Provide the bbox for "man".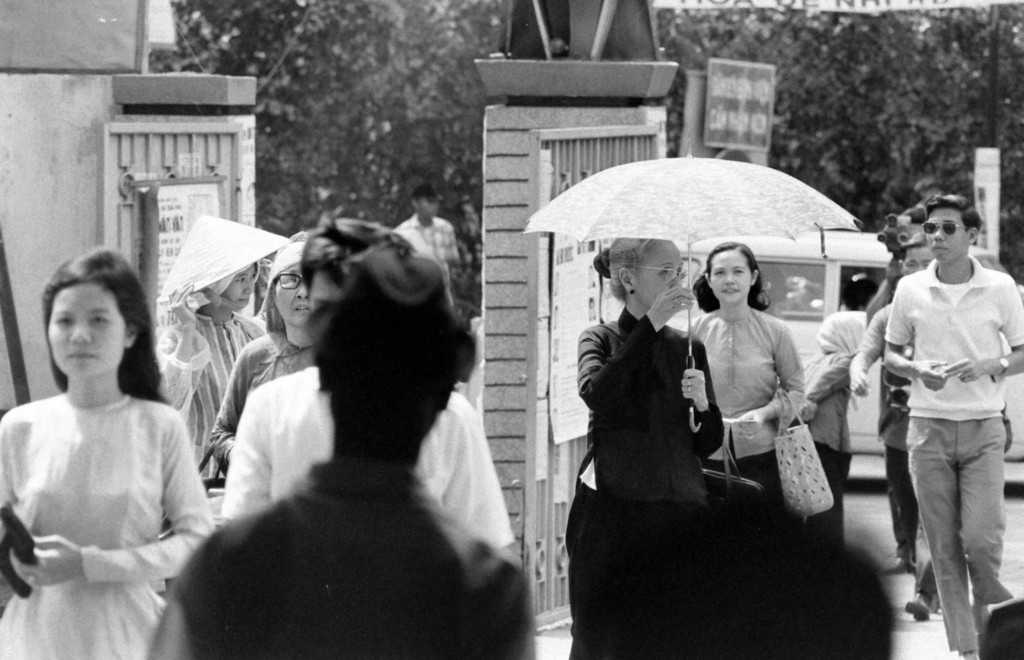
(394, 192, 460, 318).
